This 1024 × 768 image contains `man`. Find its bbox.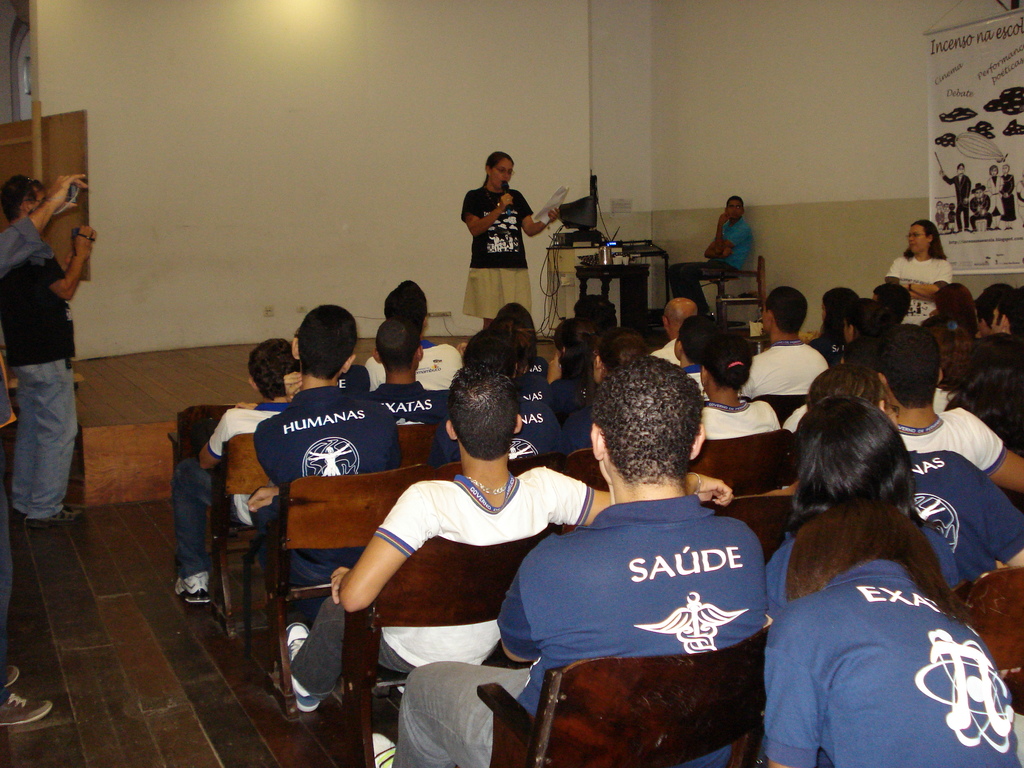
bbox=(668, 198, 751, 309).
